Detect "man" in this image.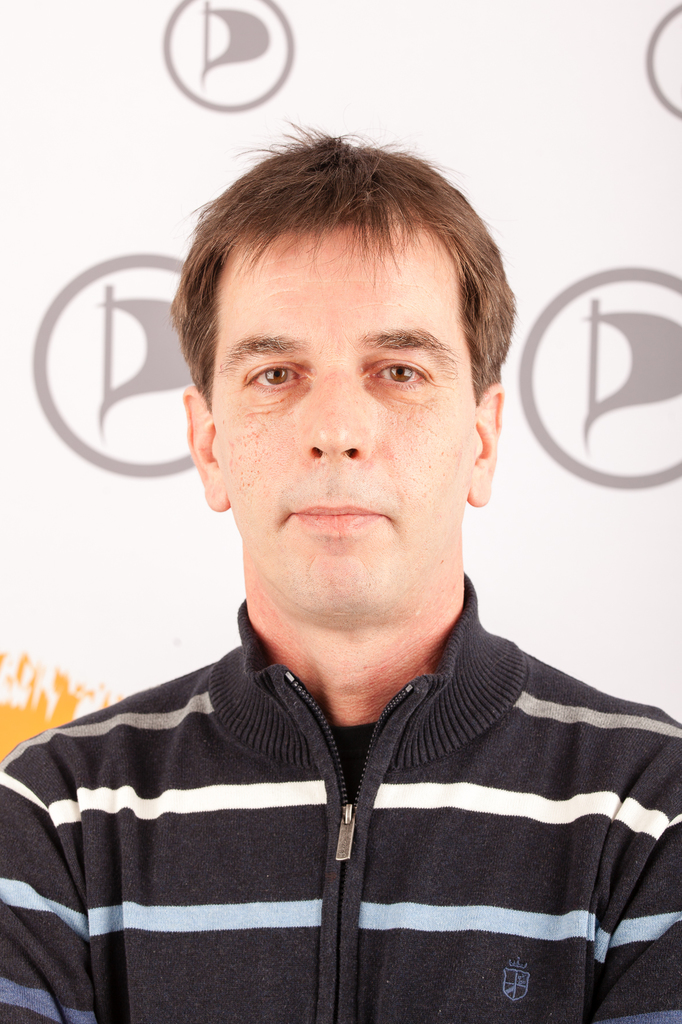
Detection: 26/113/675/1001.
